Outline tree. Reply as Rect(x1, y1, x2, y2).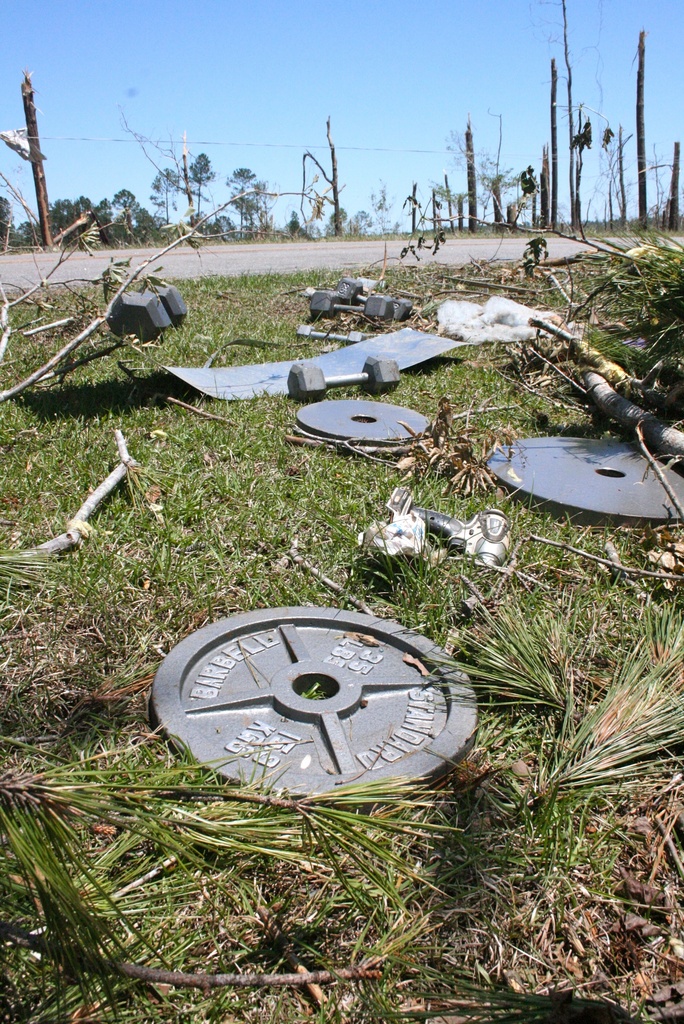
Rect(213, 149, 286, 236).
